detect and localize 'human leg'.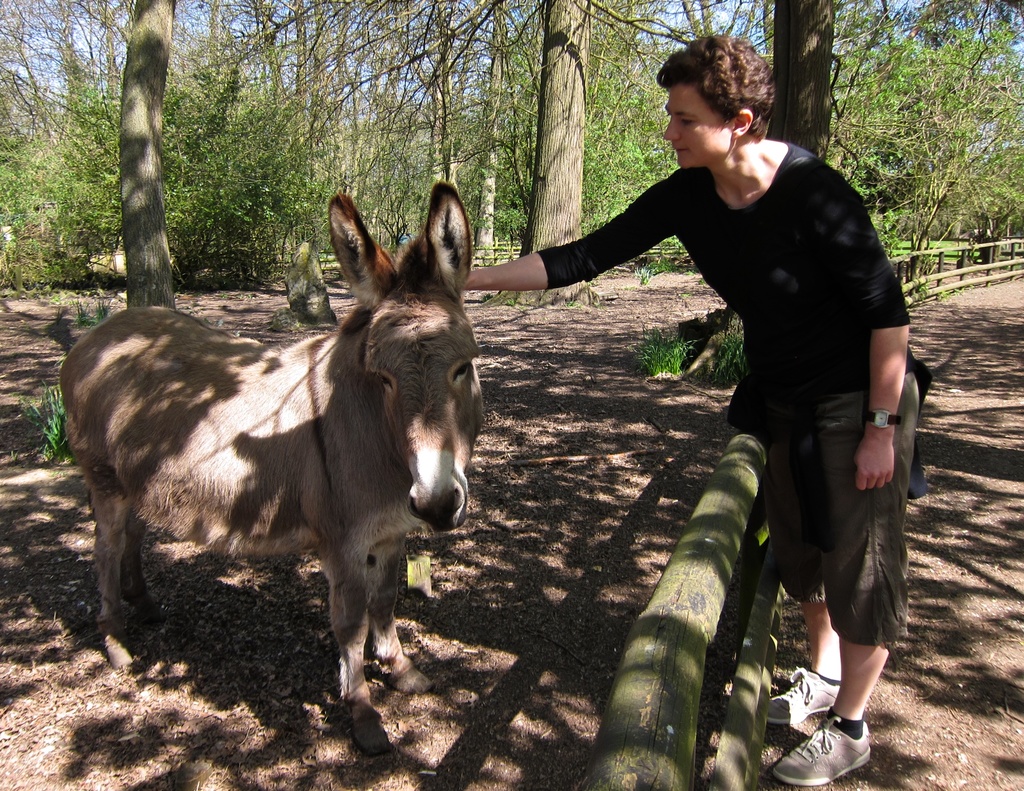
Localized at bbox=[764, 598, 846, 725].
